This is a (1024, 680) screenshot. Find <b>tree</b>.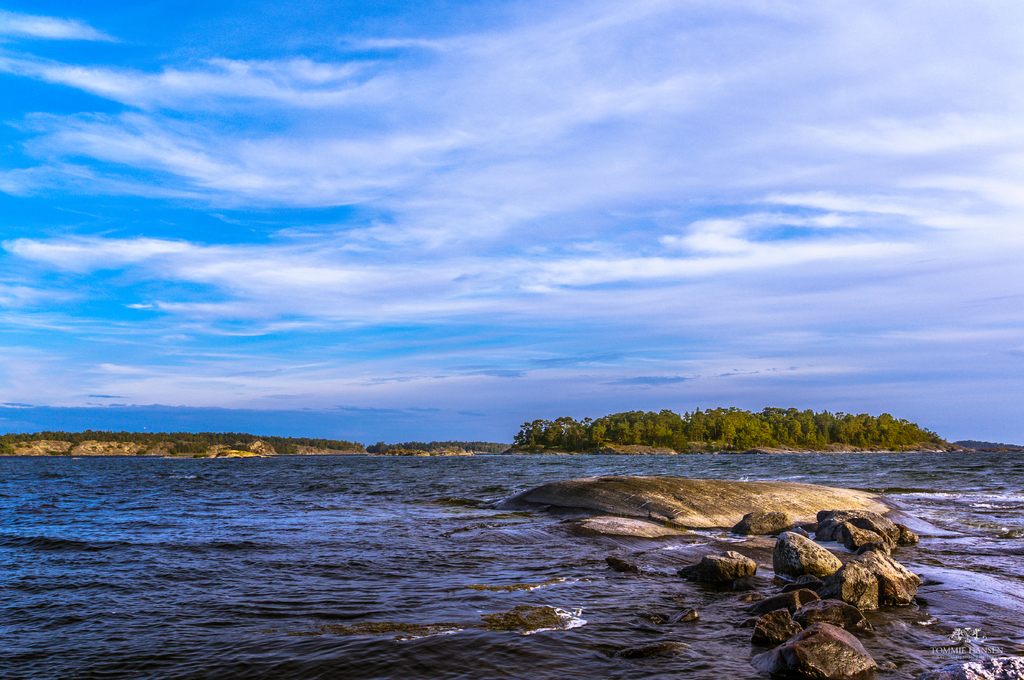
Bounding box: detection(580, 415, 722, 467).
